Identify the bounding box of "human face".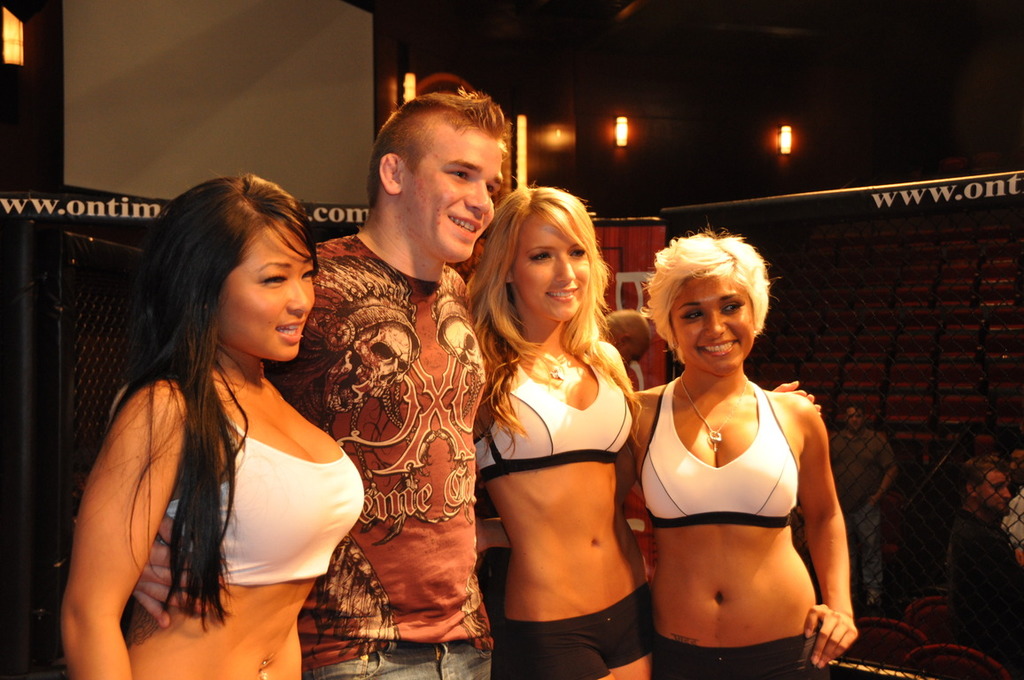
671 280 753 371.
